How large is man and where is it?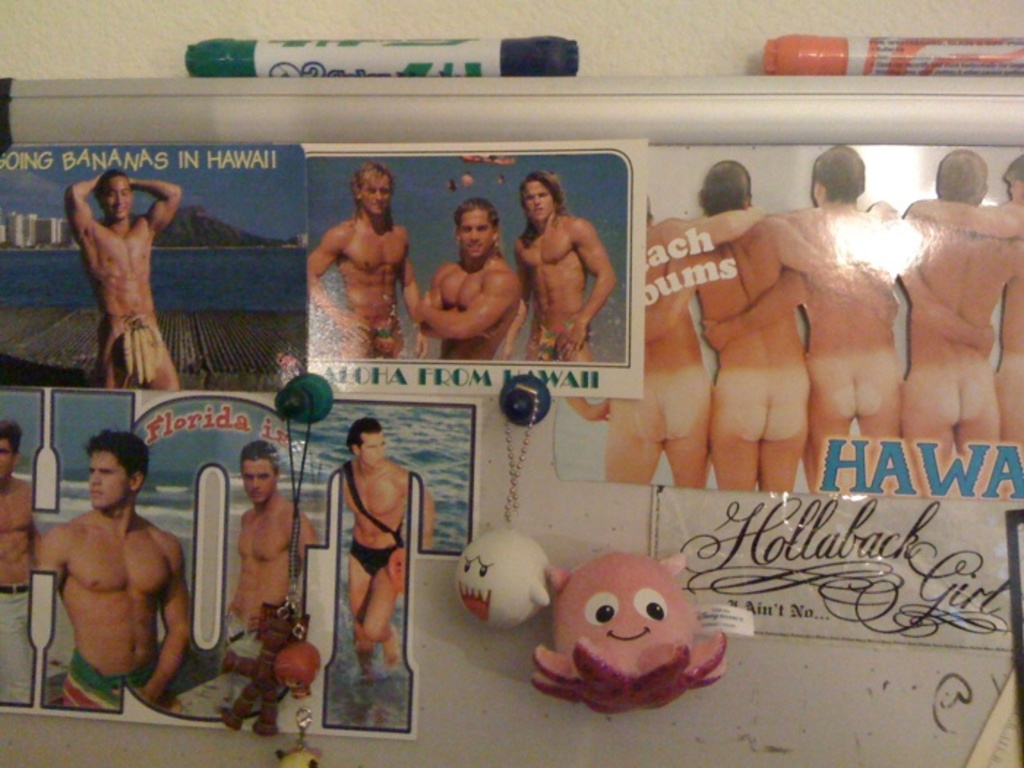
Bounding box: BBox(25, 424, 195, 727).
